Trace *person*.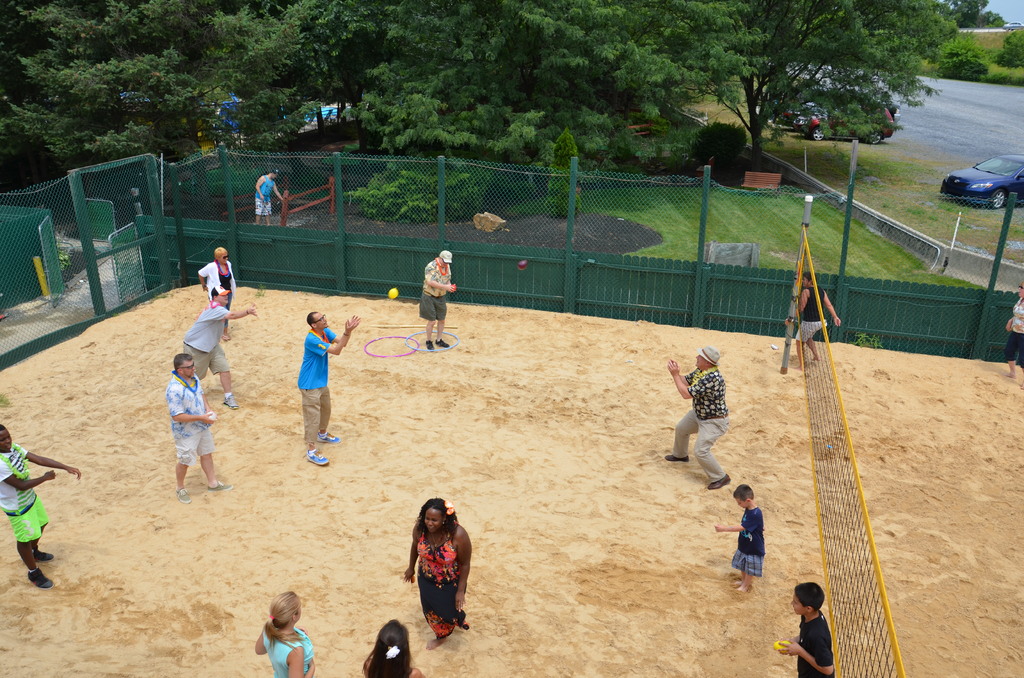
Traced to (x1=164, y1=350, x2=225, y2=501).
